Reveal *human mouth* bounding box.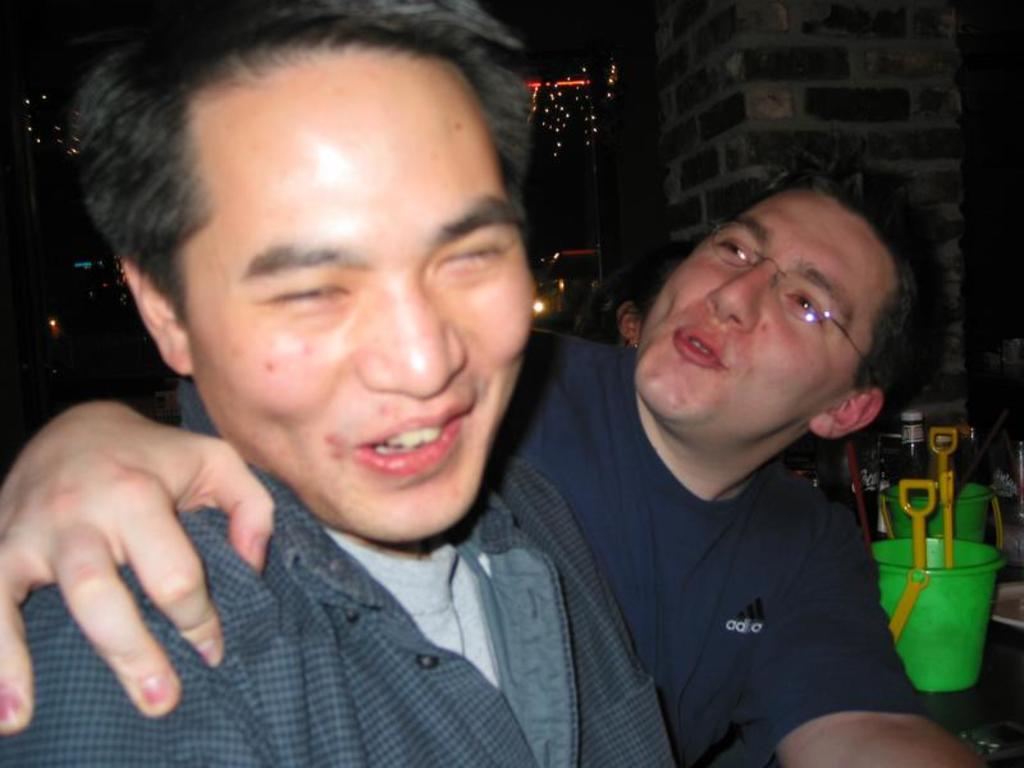
Revealed: box(671, 326, 730, 369).
